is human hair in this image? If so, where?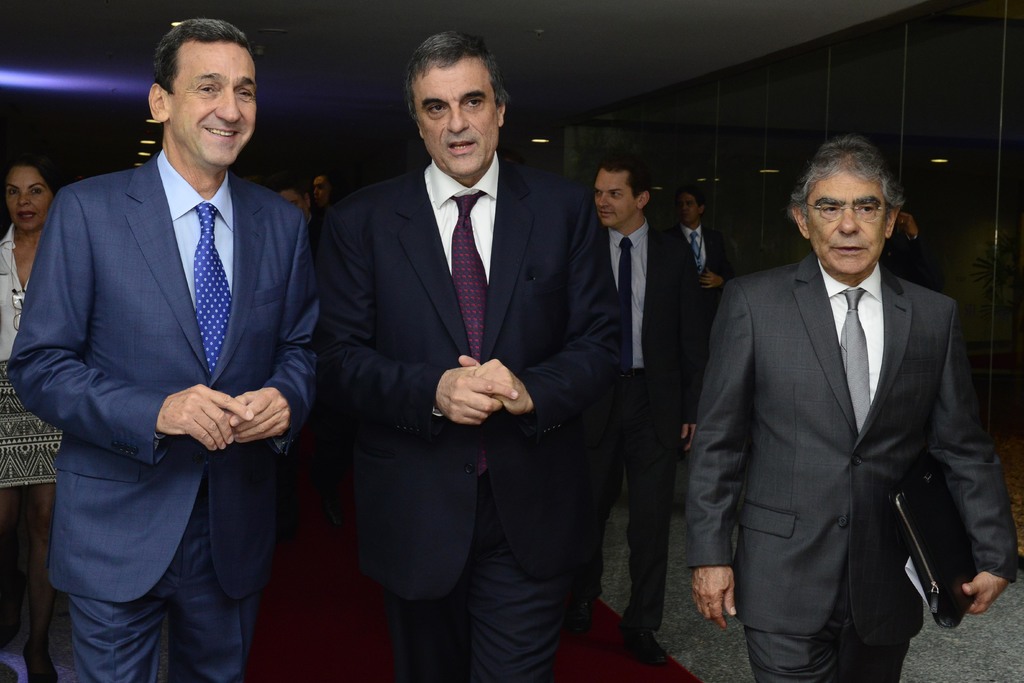
Yes, at [x1=279, y1=177, x2=308, y2=204].
